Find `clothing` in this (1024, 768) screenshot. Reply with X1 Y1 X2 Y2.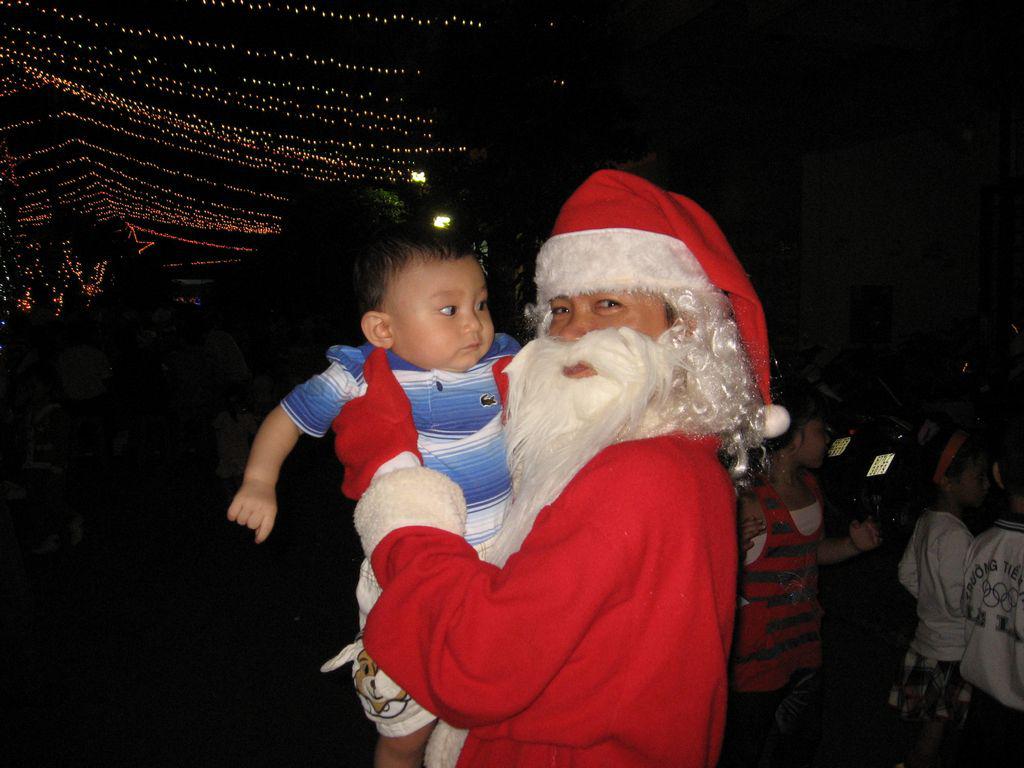
963 702 1021 767.
